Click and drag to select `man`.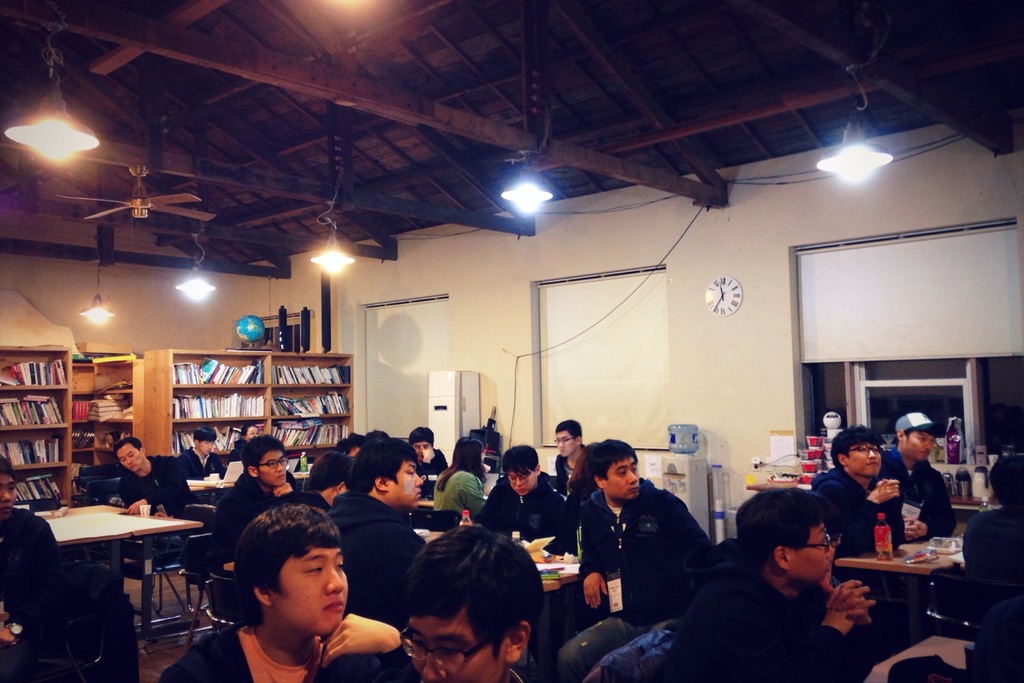
Selection: <bbox>556, 438, 714, 681</bbox>.
